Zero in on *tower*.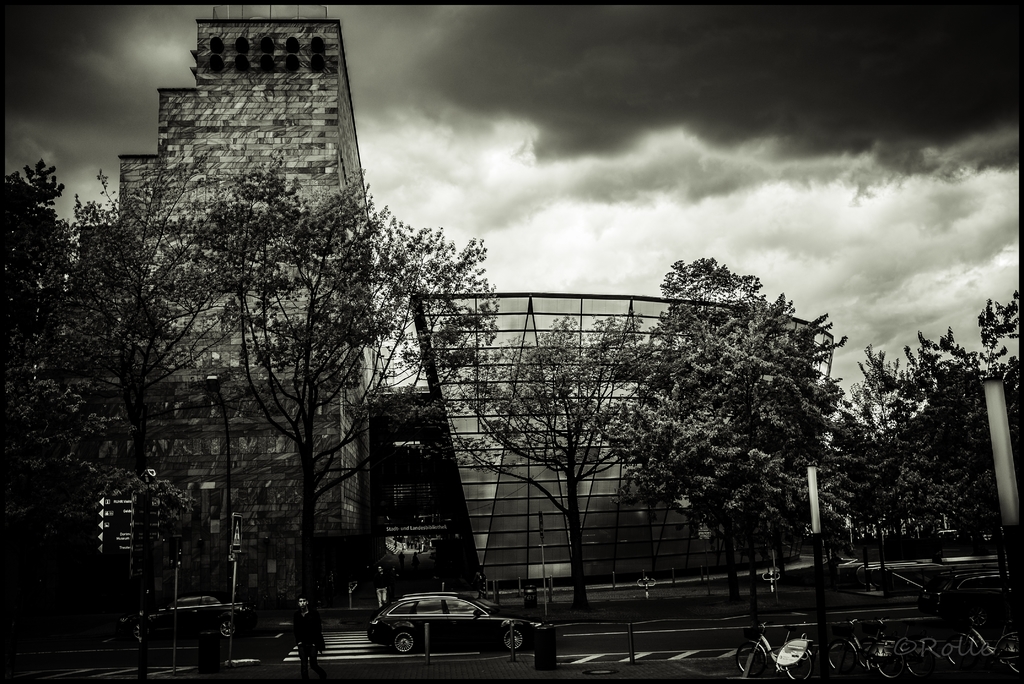
Zeroed in: locate(139, 4, 376, 603).
